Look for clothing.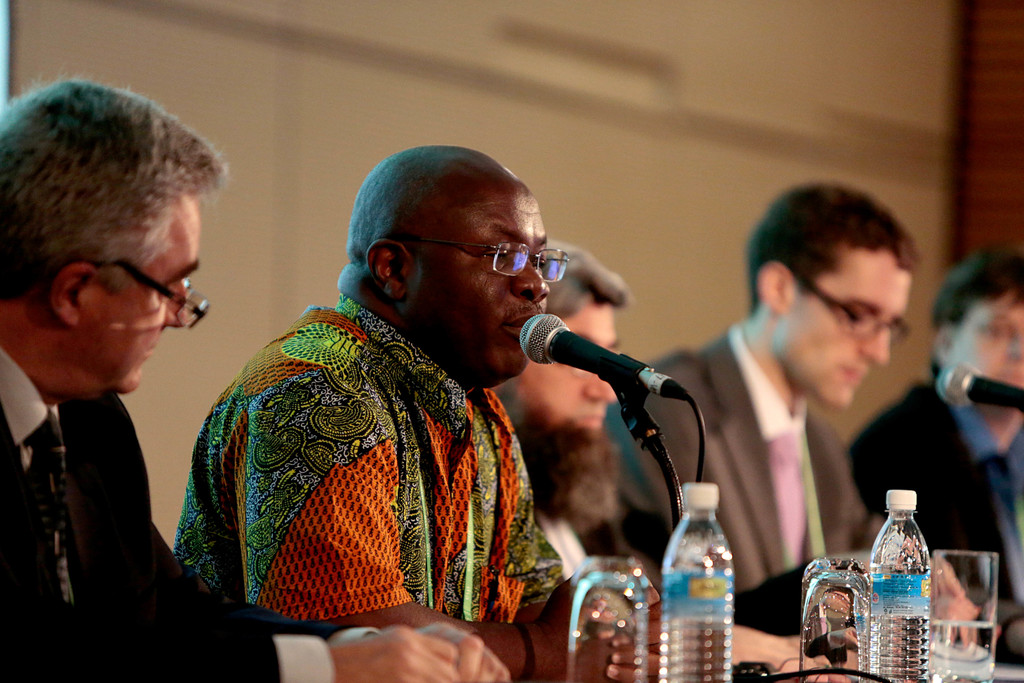
Found: rect(0, 352, 380, 682).
